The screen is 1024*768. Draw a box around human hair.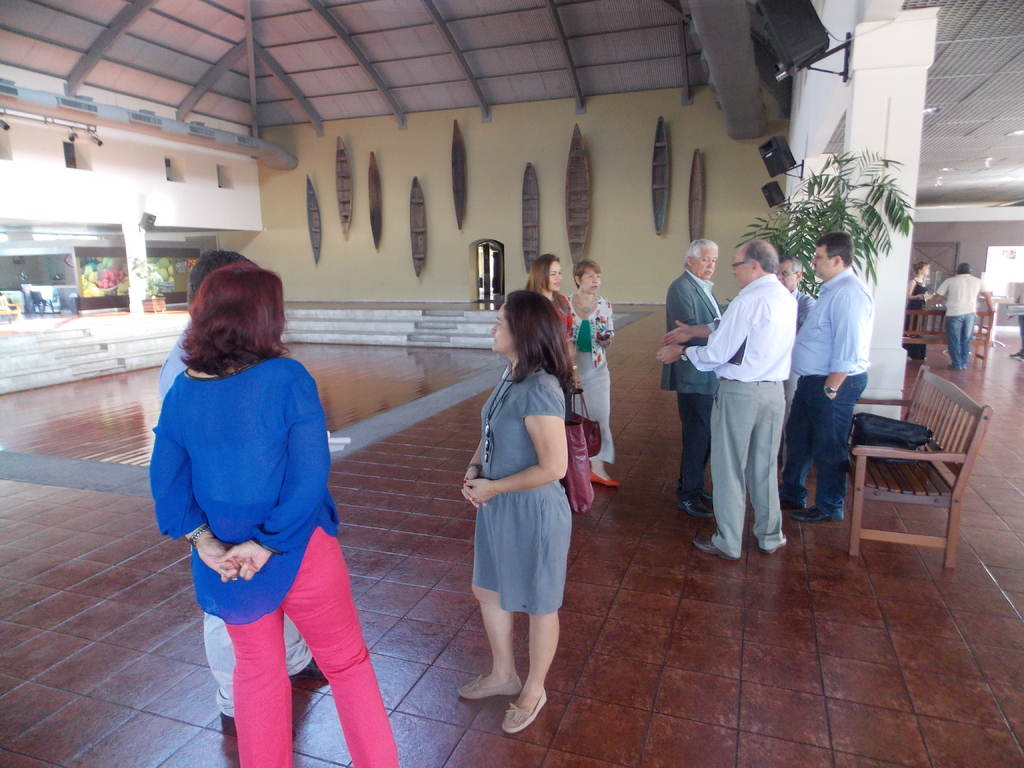
188,250,245,311.
